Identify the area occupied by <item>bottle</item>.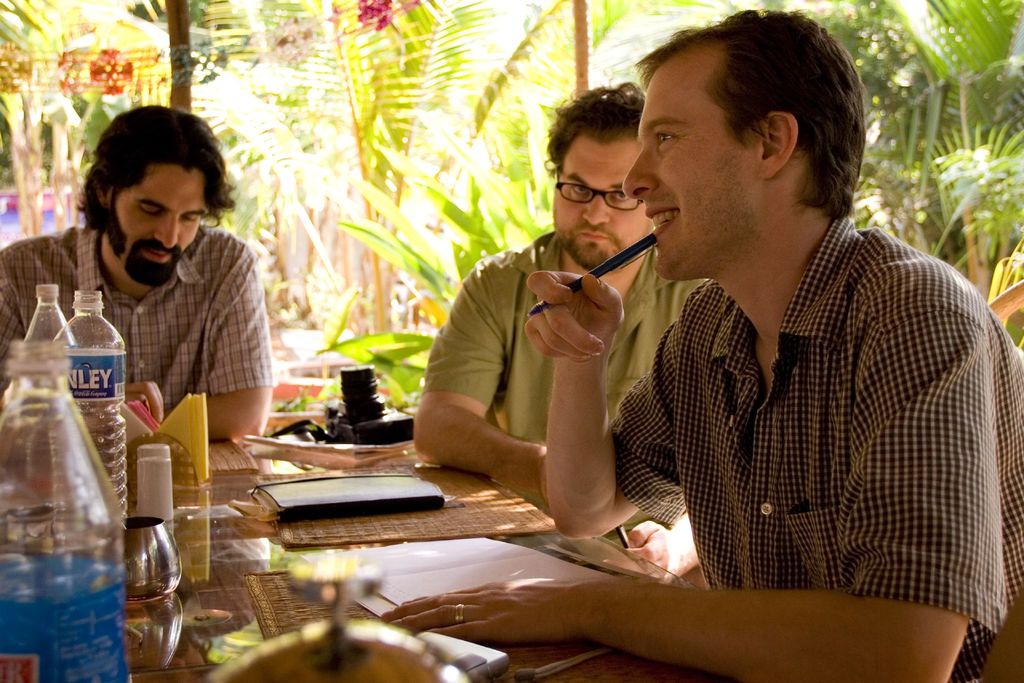
Area: locate(40, 288, 129, 523).
